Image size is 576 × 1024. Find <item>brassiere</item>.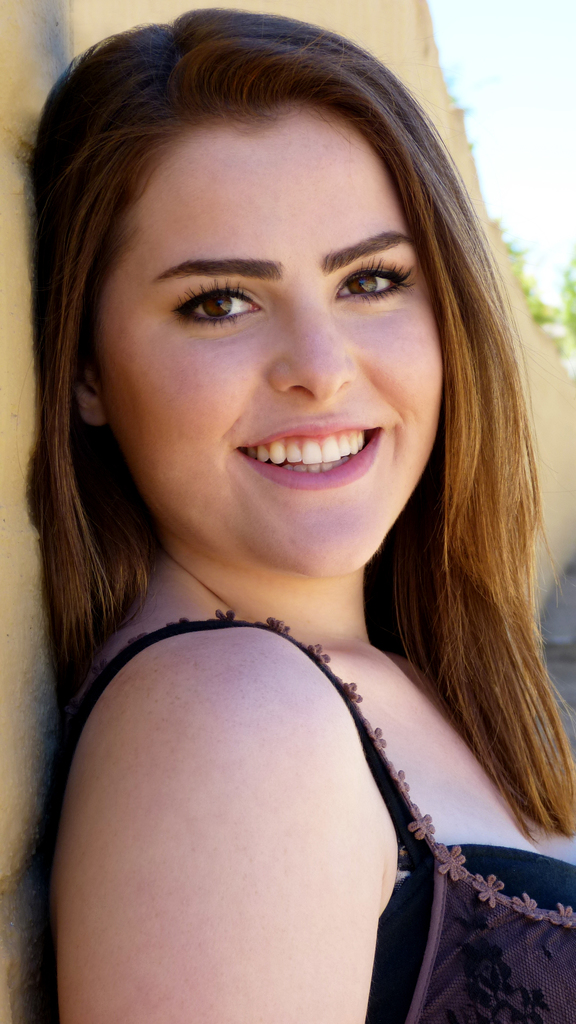
detection(54, 596, 575, 1023).
